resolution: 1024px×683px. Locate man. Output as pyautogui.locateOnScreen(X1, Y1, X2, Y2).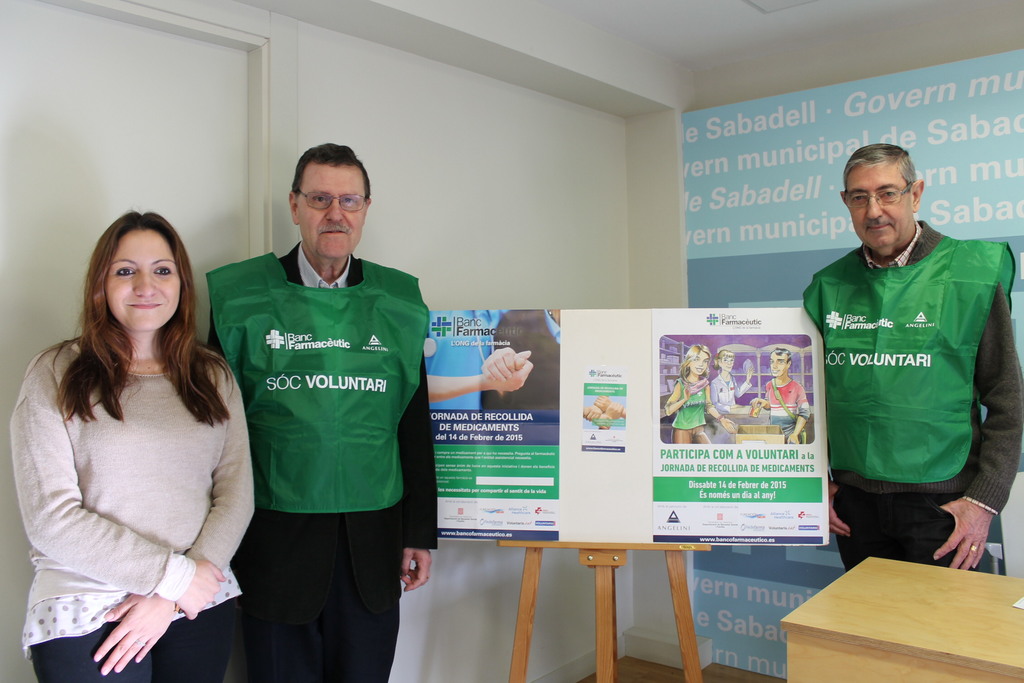
pyautogui.locateOnScreen(748, 347, 811, 447).
